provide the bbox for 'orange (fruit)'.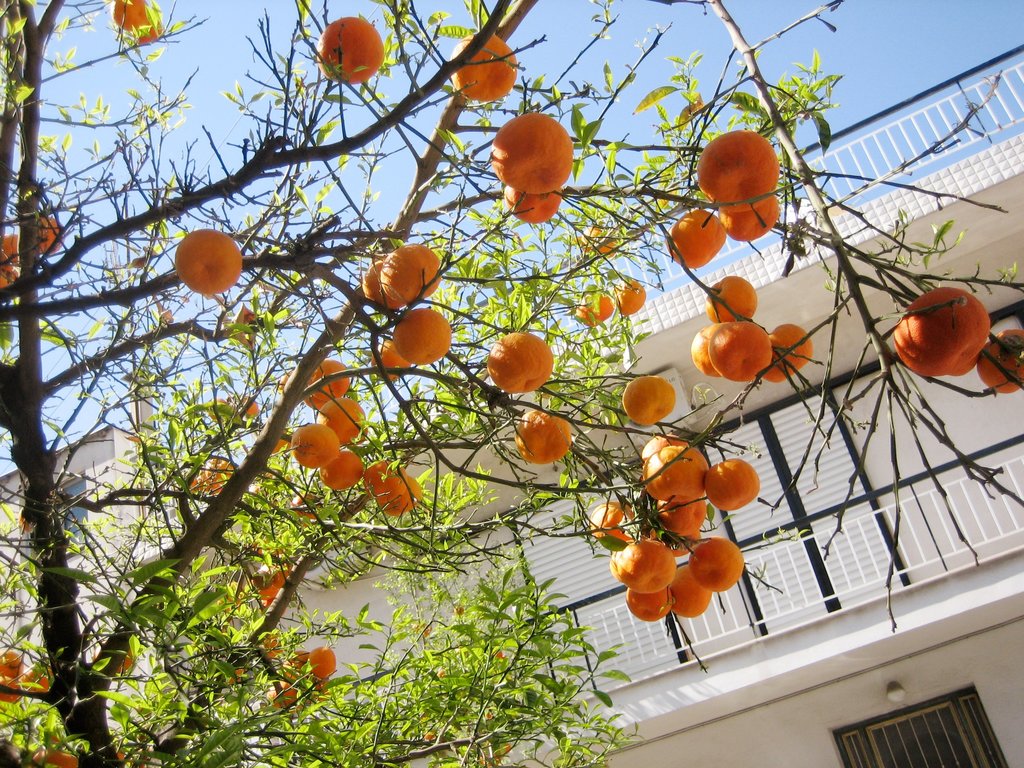
bbox=(167, 227, 244, 300).
